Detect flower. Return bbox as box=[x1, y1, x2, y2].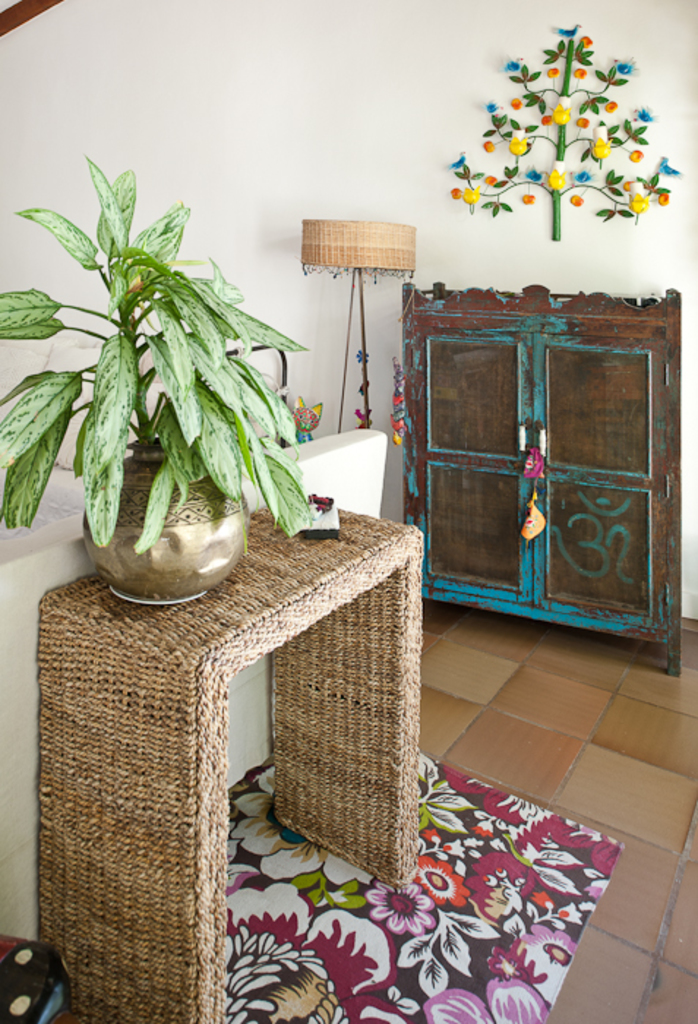
box=[590, 135, 612, 158].
